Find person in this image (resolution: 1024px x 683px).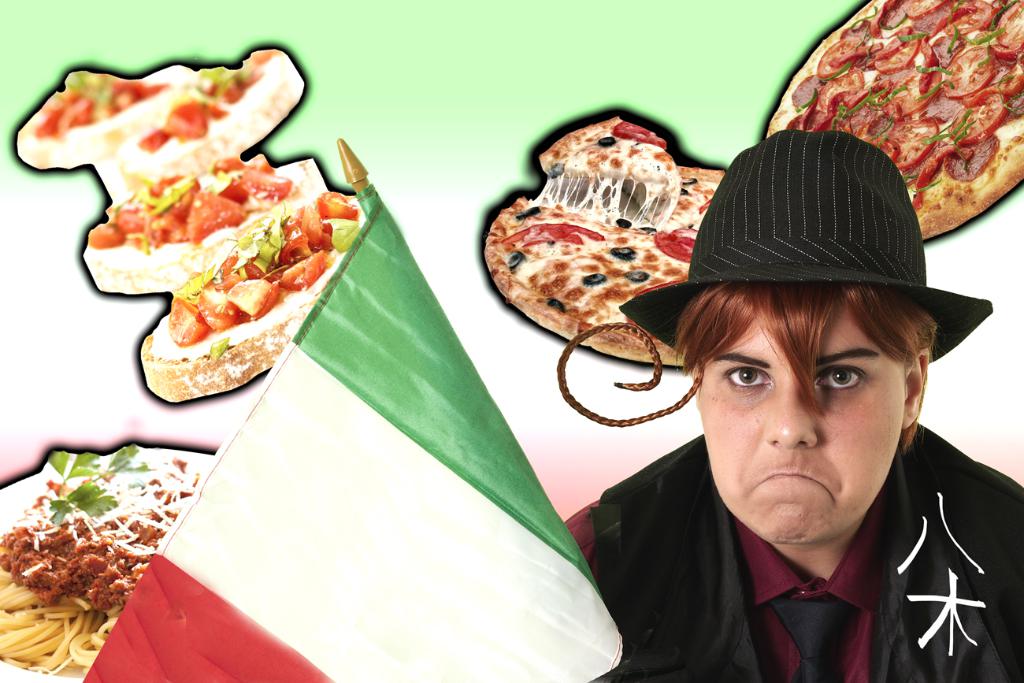
560, 128, 1023, 682.
